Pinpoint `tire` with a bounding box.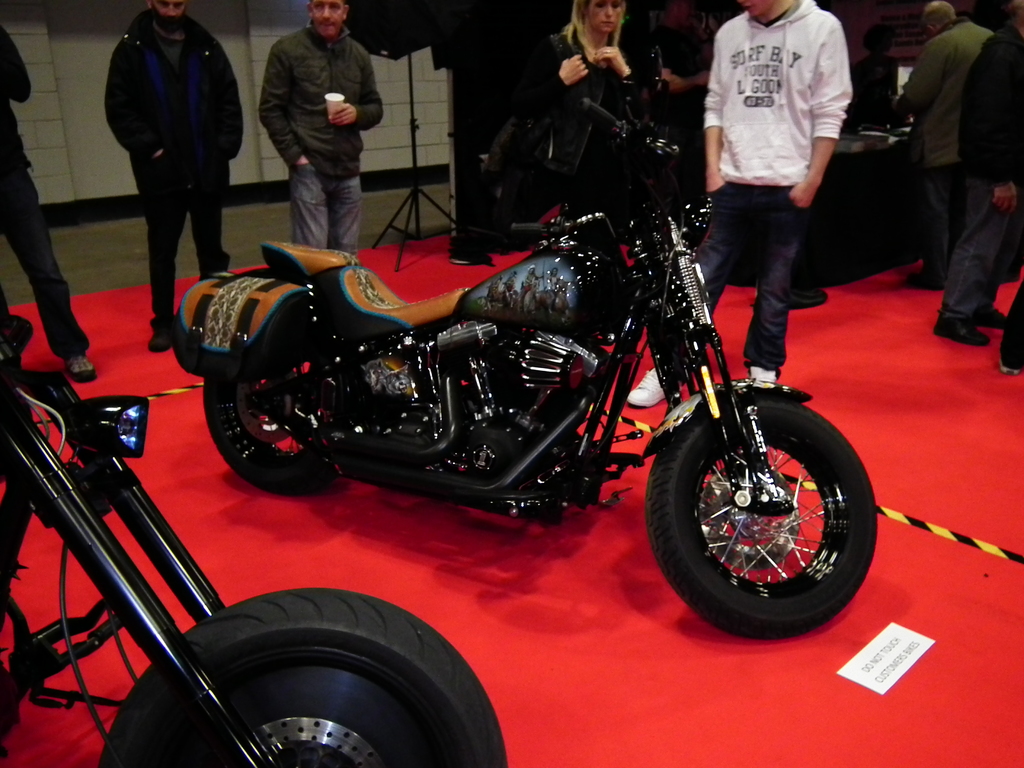
205:376:344:499.
